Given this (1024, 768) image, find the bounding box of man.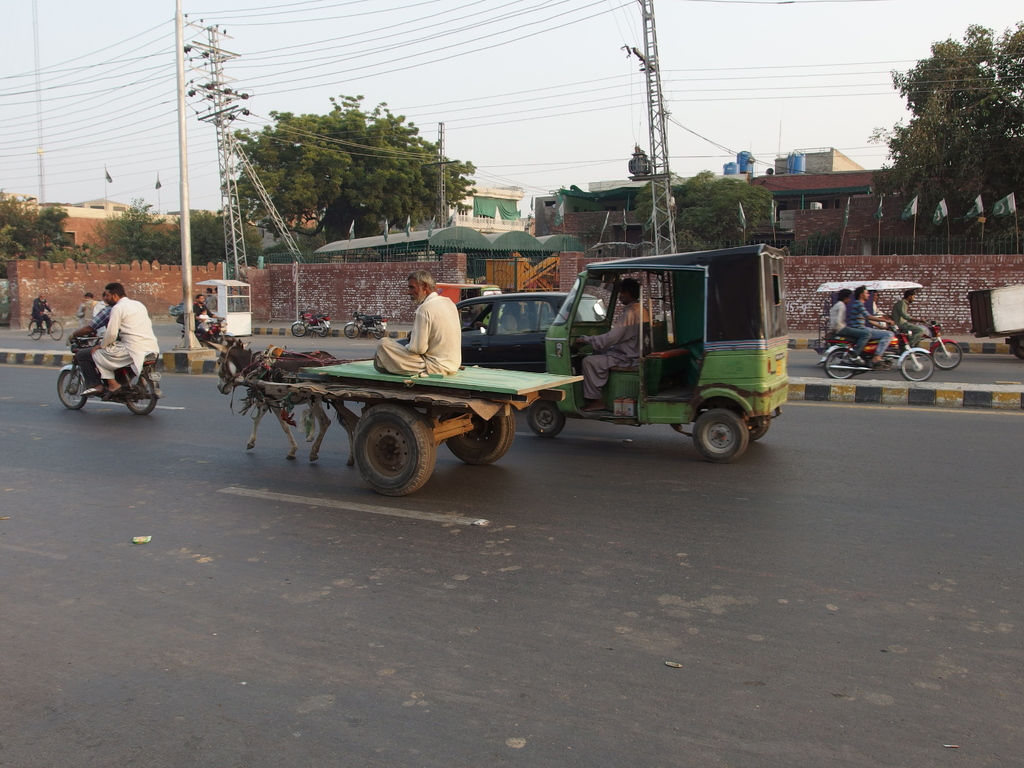
(572, 280, 648, 406).
